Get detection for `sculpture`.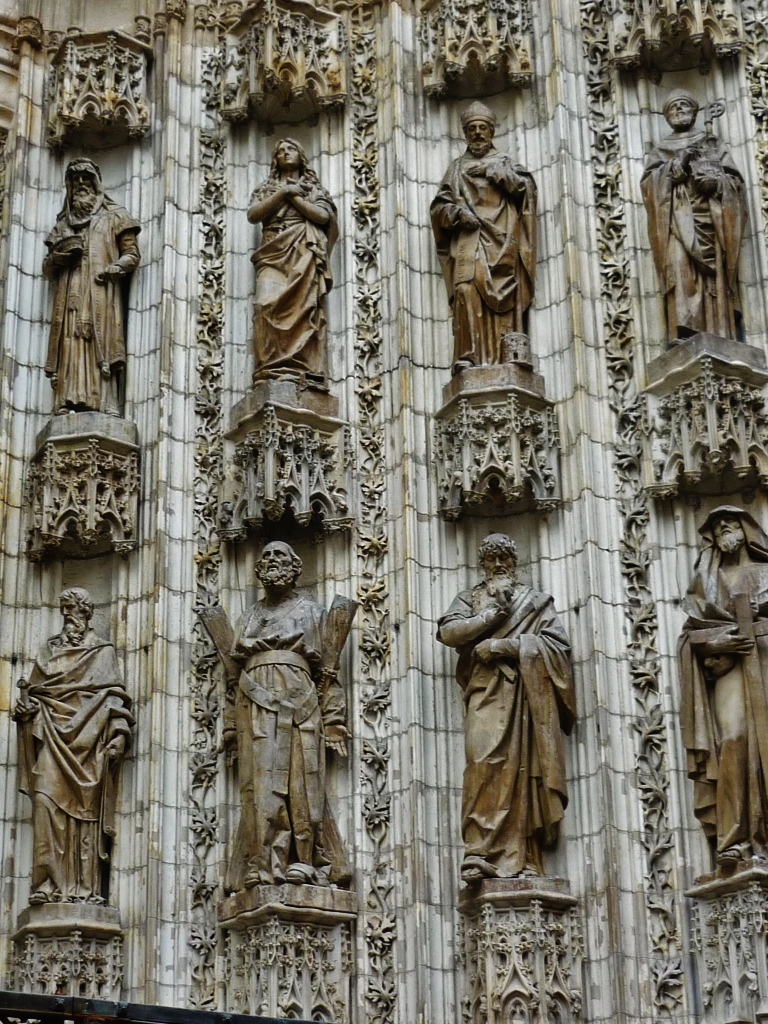
Detection: bbox(45, 156, 146, 407).
